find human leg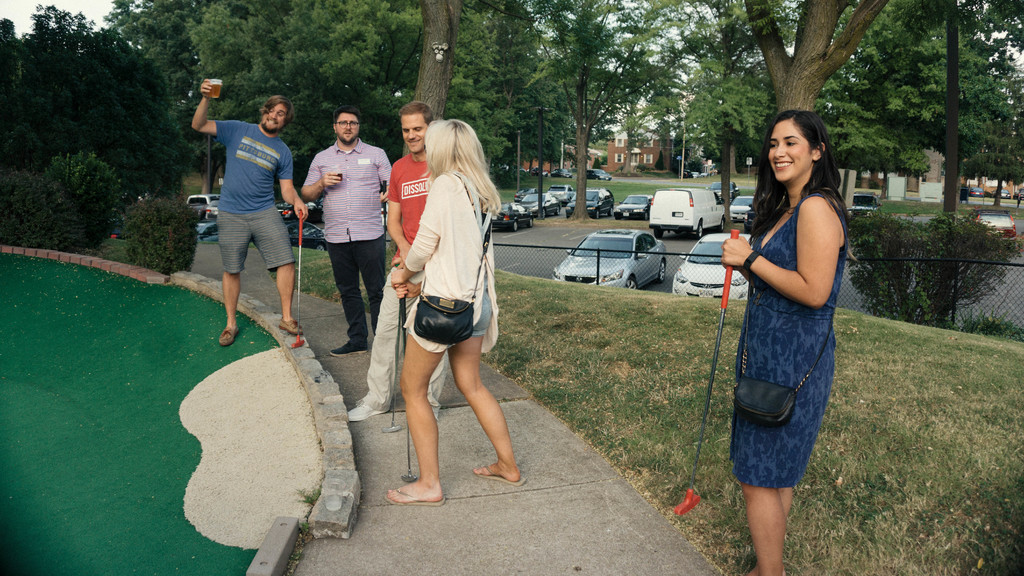
locate(452, 287, 527, 483)
